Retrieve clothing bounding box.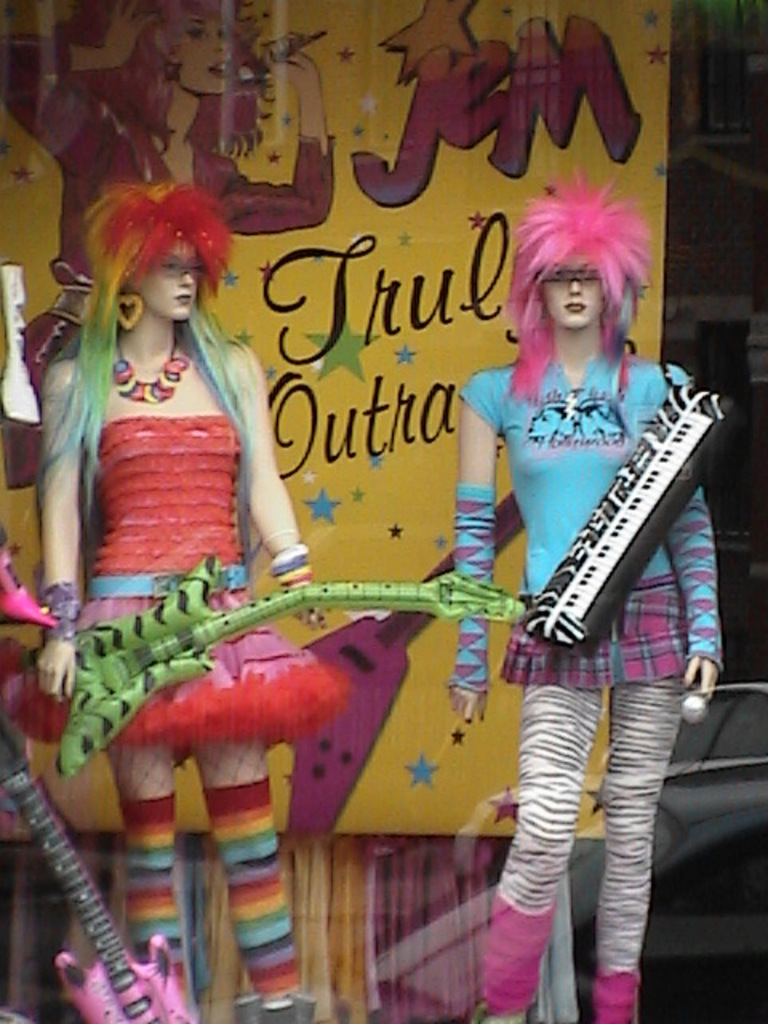
Bounding box: {"left": 10, "top": 397, "right": 347, "bottom": 746}.
